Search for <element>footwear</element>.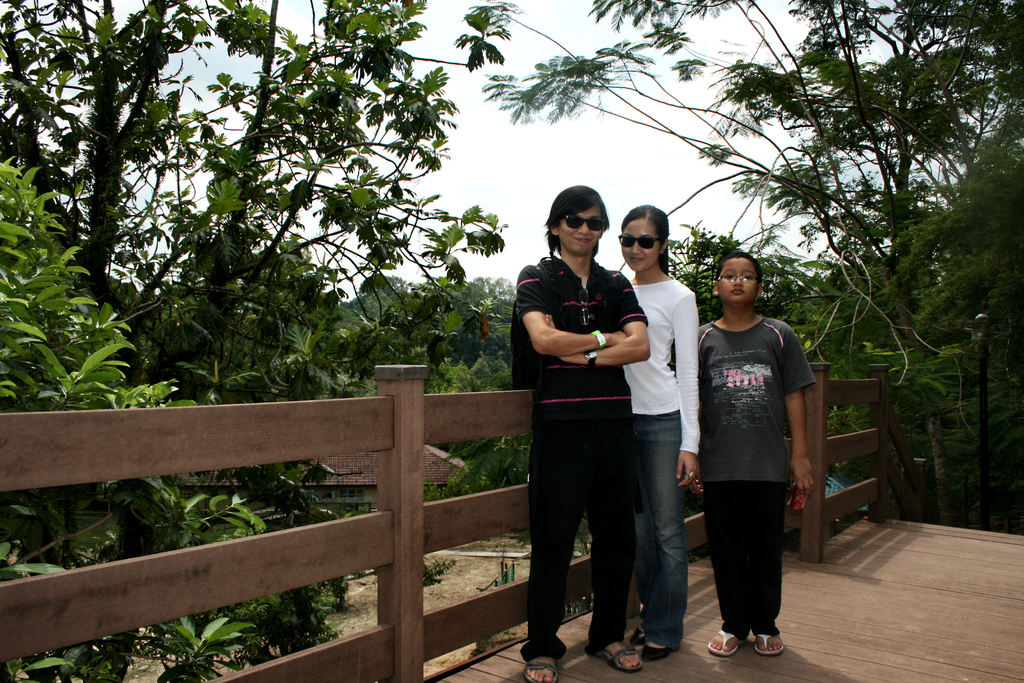
Found at [752, 627, 785, 656].
